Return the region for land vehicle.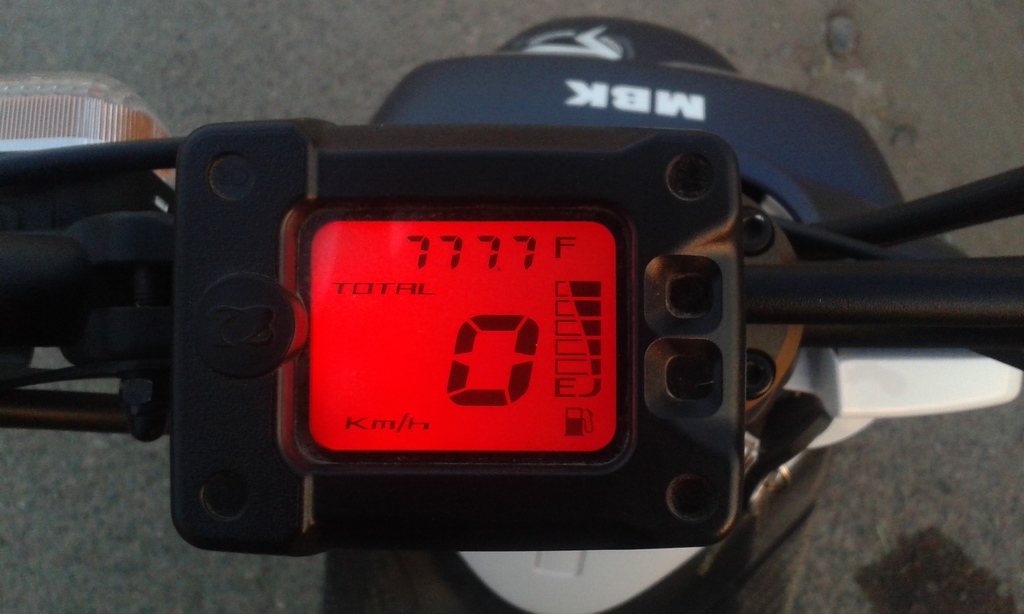
rect(58, 19, 961, 590).
